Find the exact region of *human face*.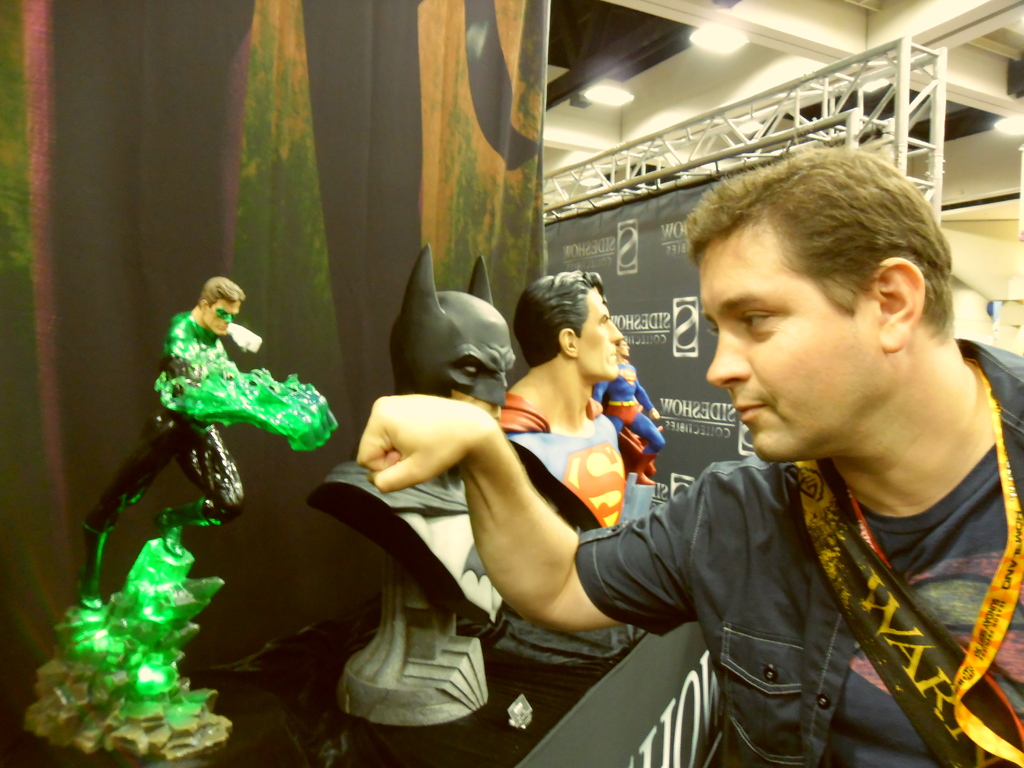
Exact region: bbox=(205, 296, 238, 332).
